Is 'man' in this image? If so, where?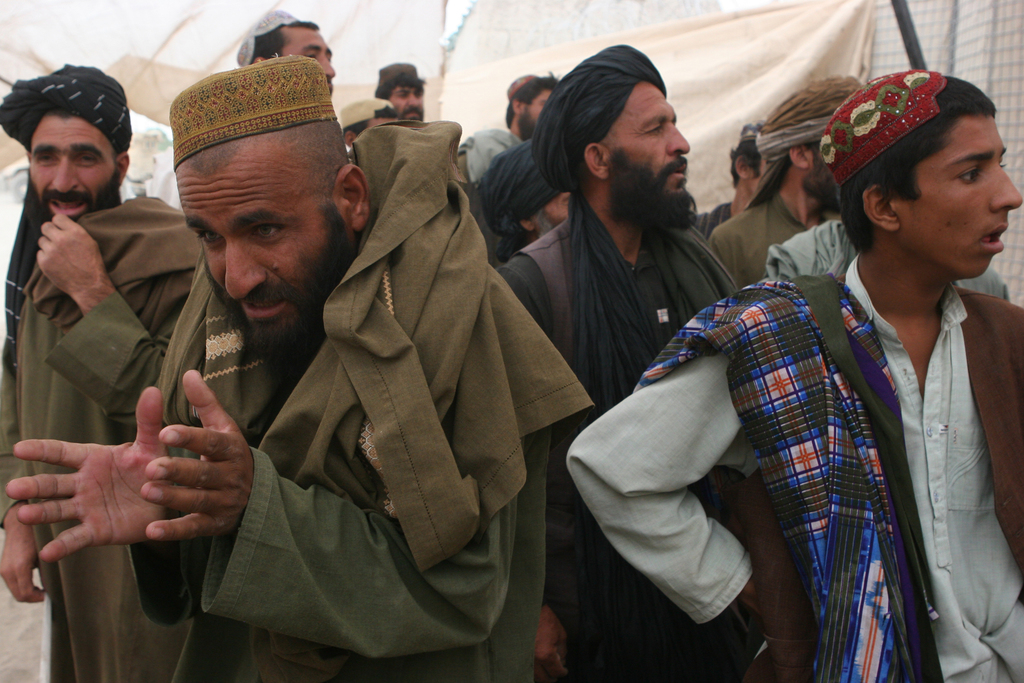
Yes, at left=499, top=37, right=741, bottom=682.
